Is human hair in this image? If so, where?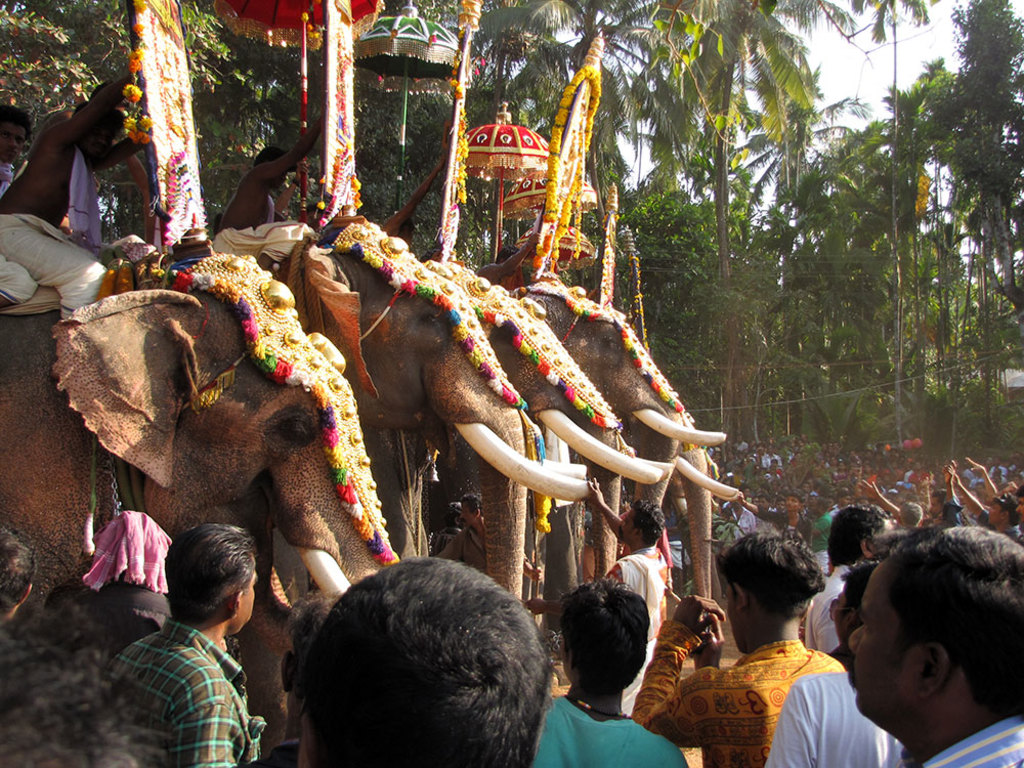
Yes, at x1=70, y1=102, x2=125, y2=131.
